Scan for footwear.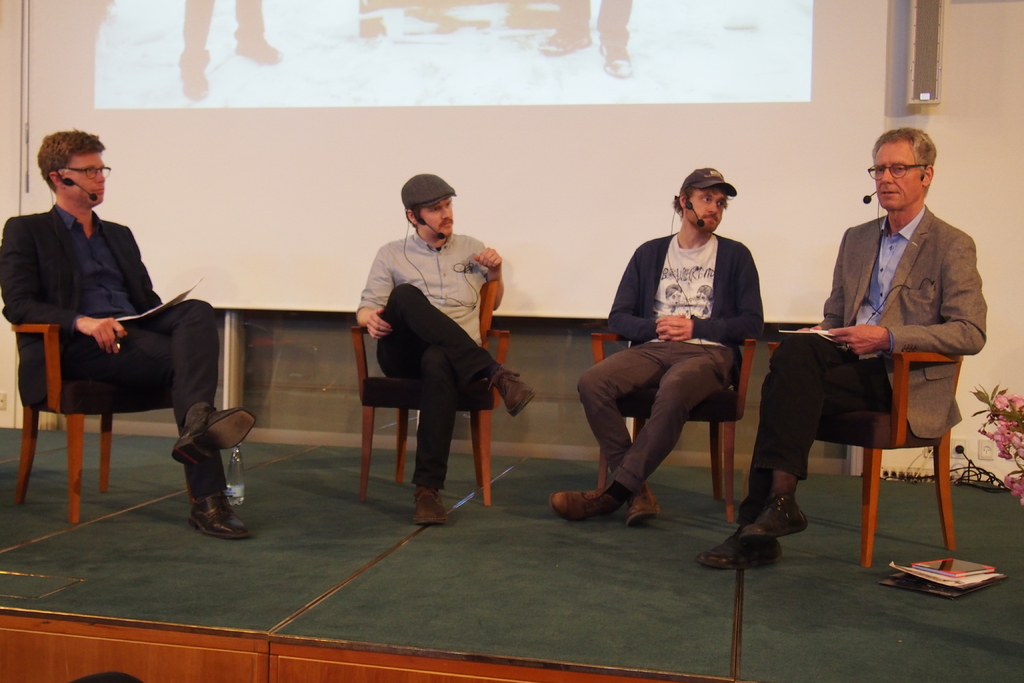
Scan result: BBox(488, 369, 536, 420).
